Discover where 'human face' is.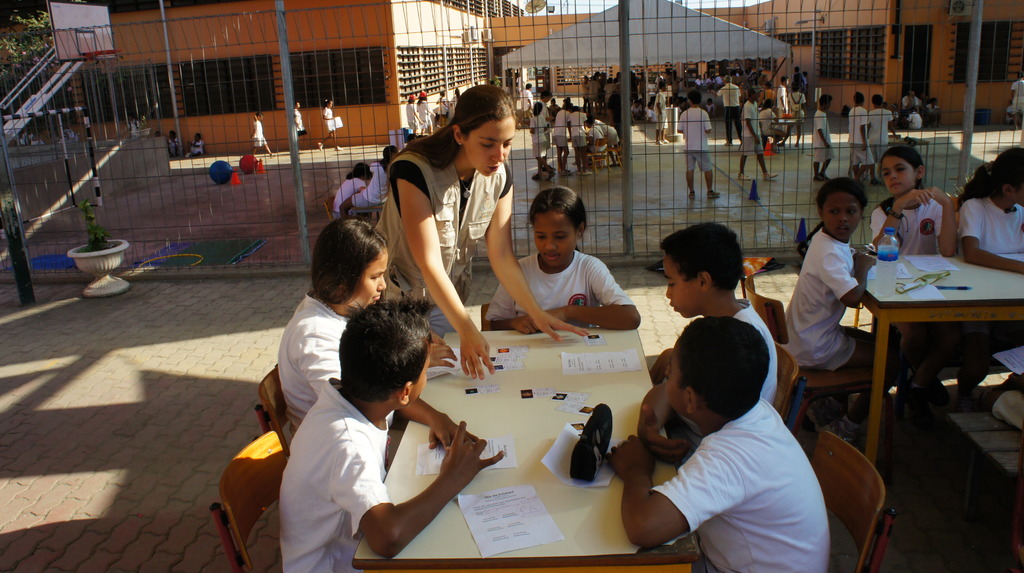
Discovered at crop(351, 245, 389, 310).
